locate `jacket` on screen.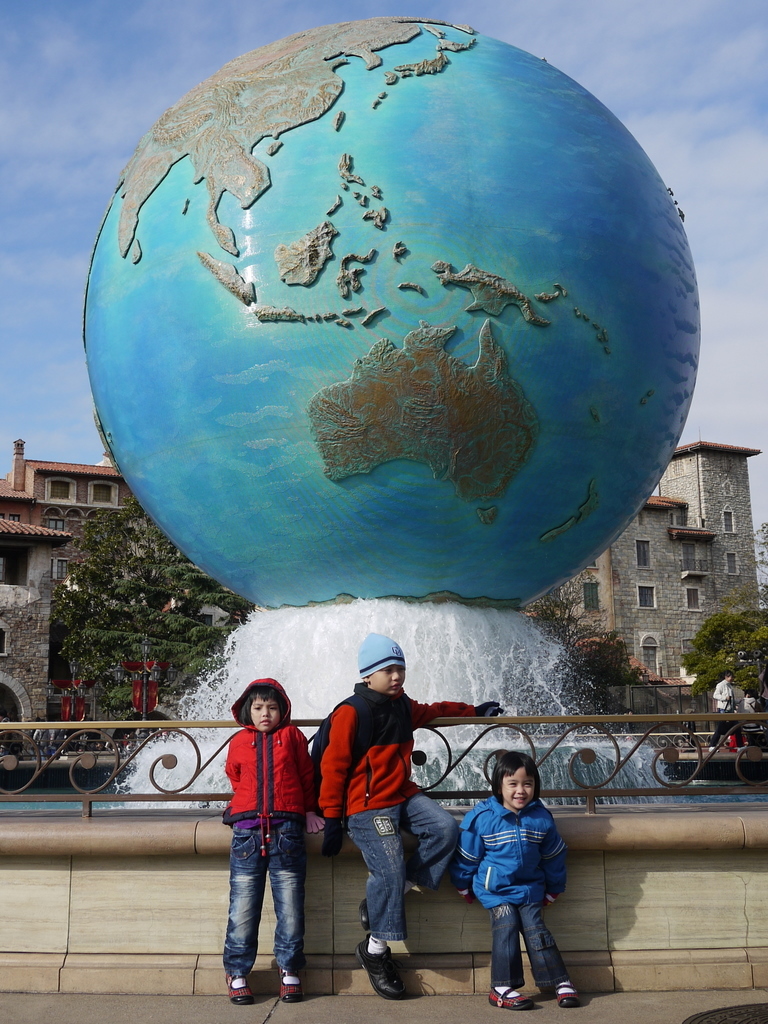
On screen at [307, 671, 477, 813].
